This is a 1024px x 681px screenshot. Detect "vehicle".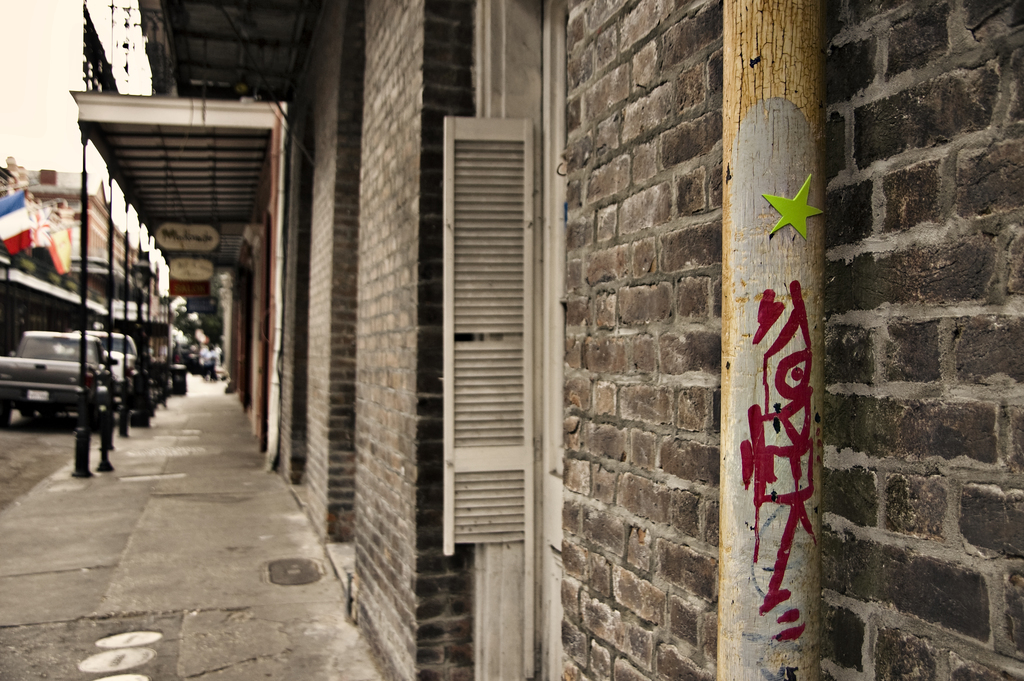
(left=60, top=329, right=150, bottom=394).
